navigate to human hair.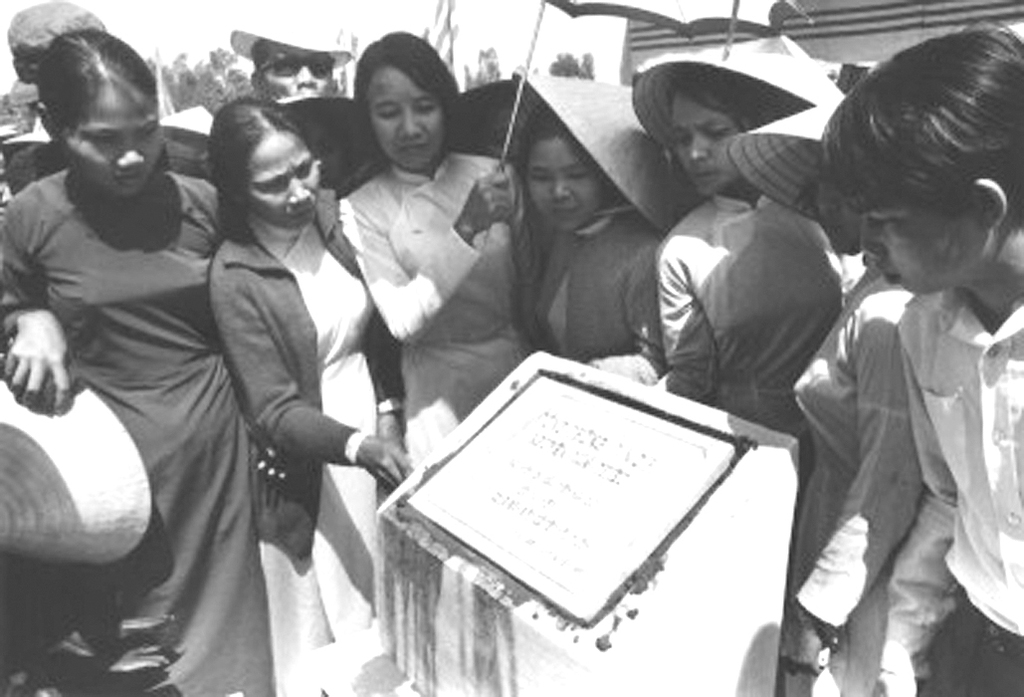
Navigation target: left=665, top=64, right=772, bottom=152.
